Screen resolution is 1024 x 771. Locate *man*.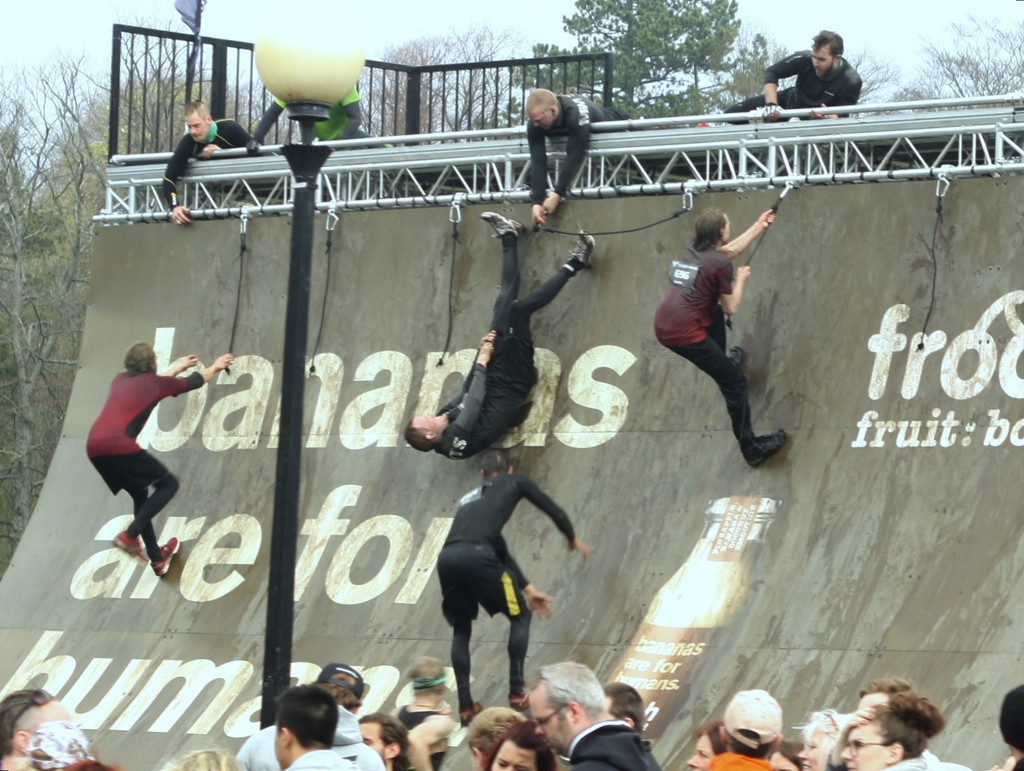
pyautogui.locateOnScreen(519, 654, 664, 770).
